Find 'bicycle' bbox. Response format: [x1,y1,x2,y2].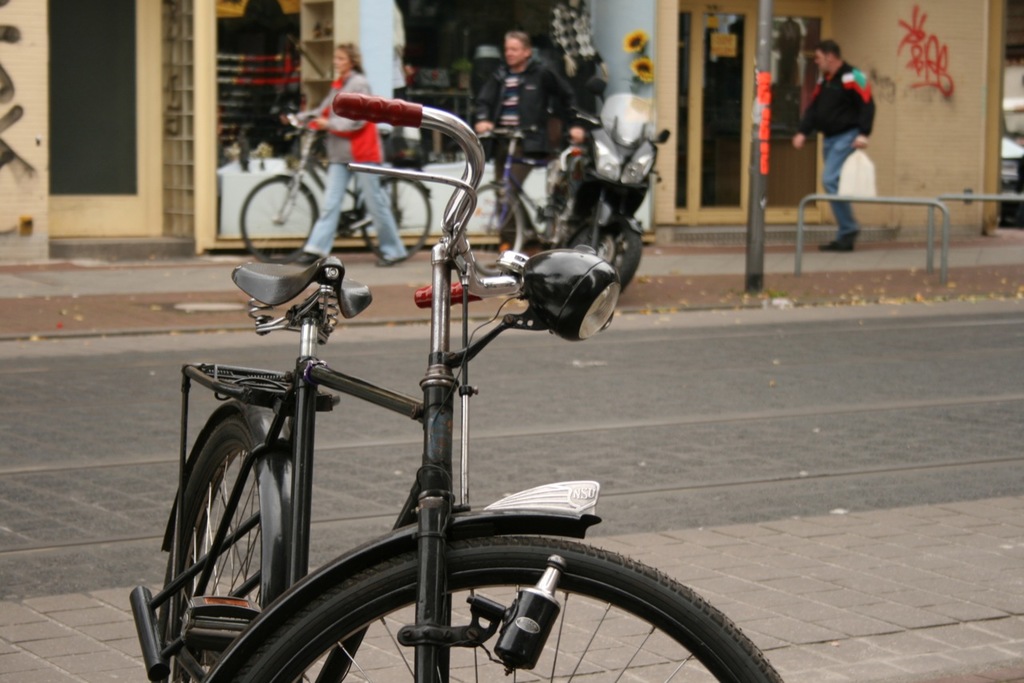
[457,127,612,279].
